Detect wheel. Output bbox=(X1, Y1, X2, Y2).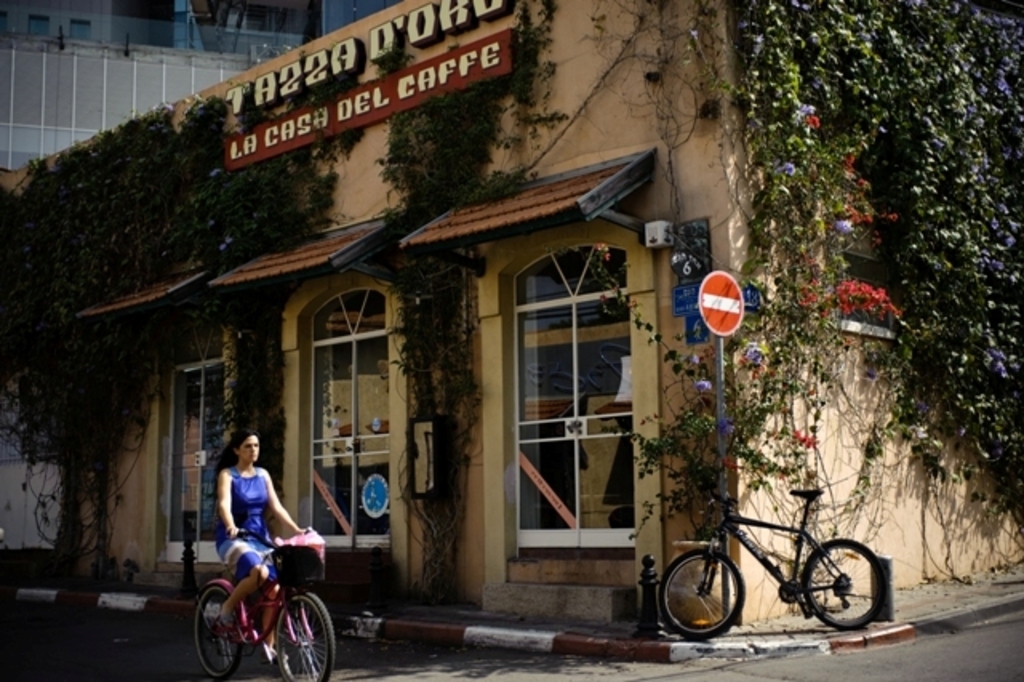
bbox=(658, 549, 746, 634).
